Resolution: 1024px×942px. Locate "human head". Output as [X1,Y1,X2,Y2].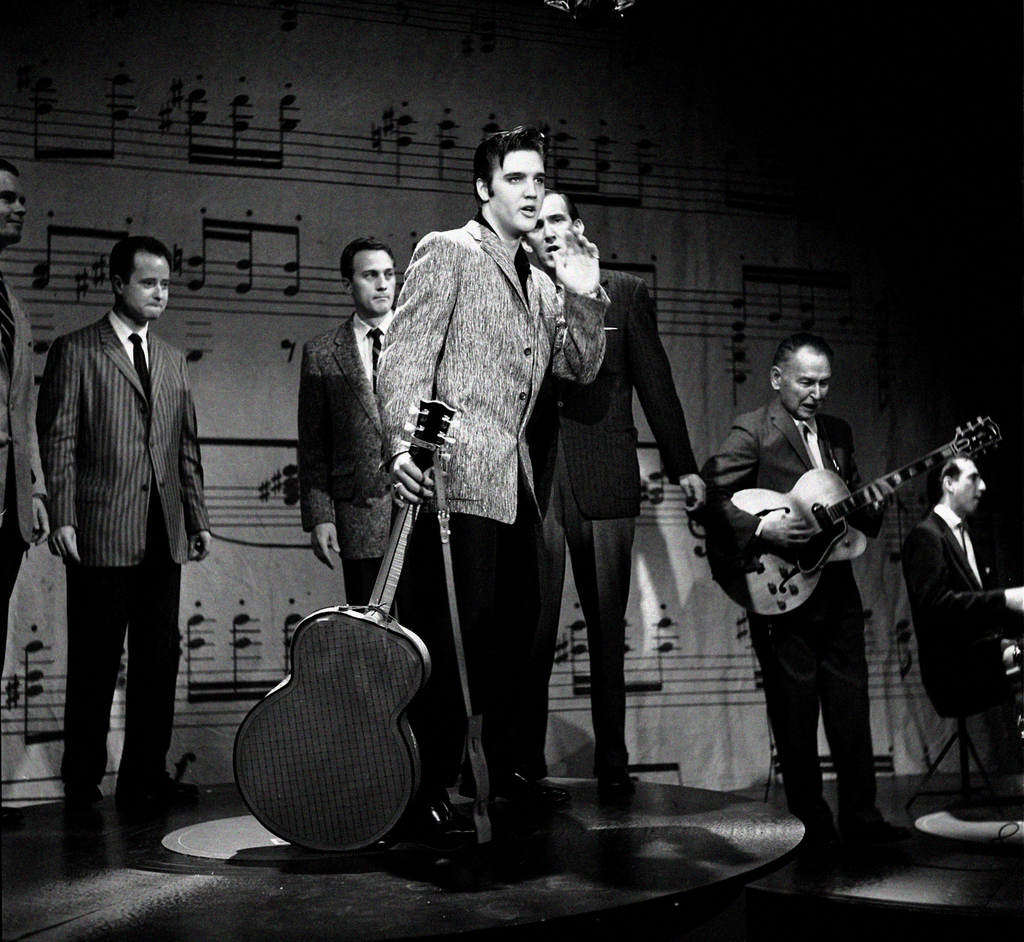
[468,128,551,244].
